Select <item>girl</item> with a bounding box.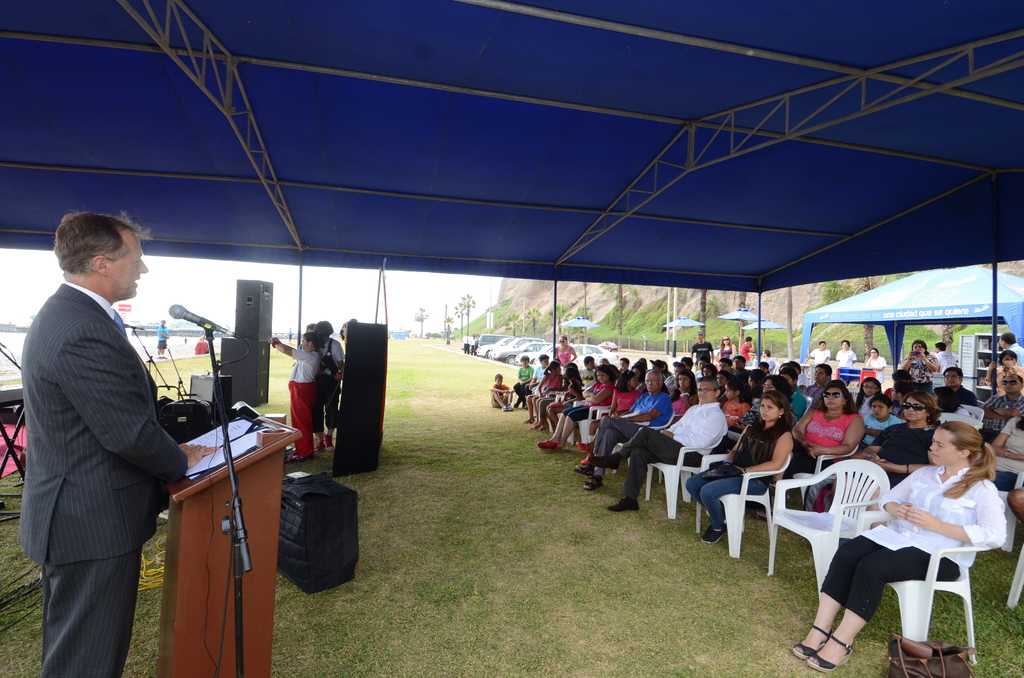
box=[577, 370, 644, 464].
